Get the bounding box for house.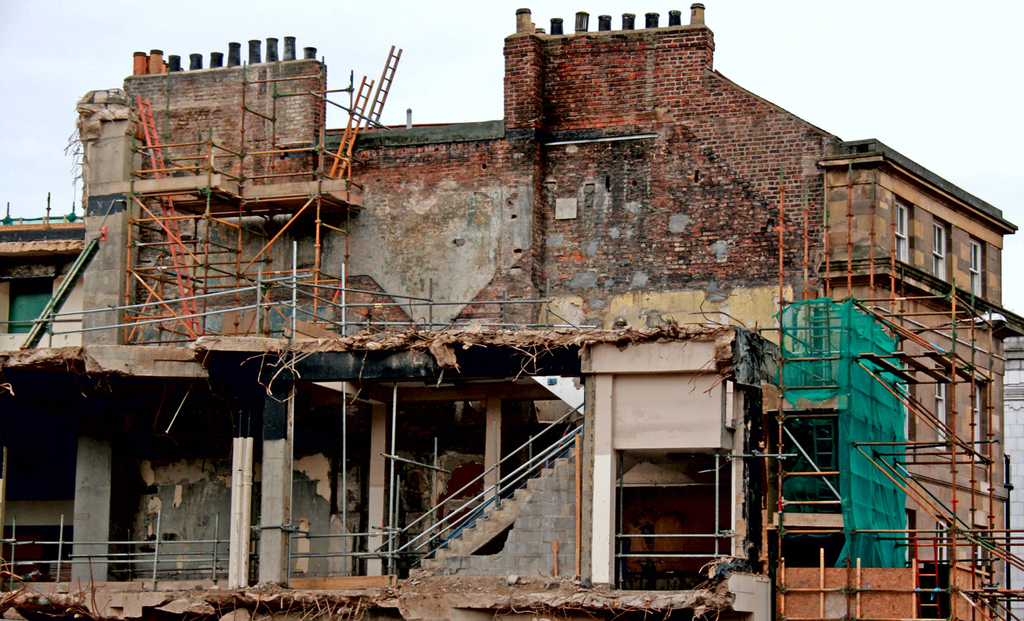
[41, 31, 978, 597].
